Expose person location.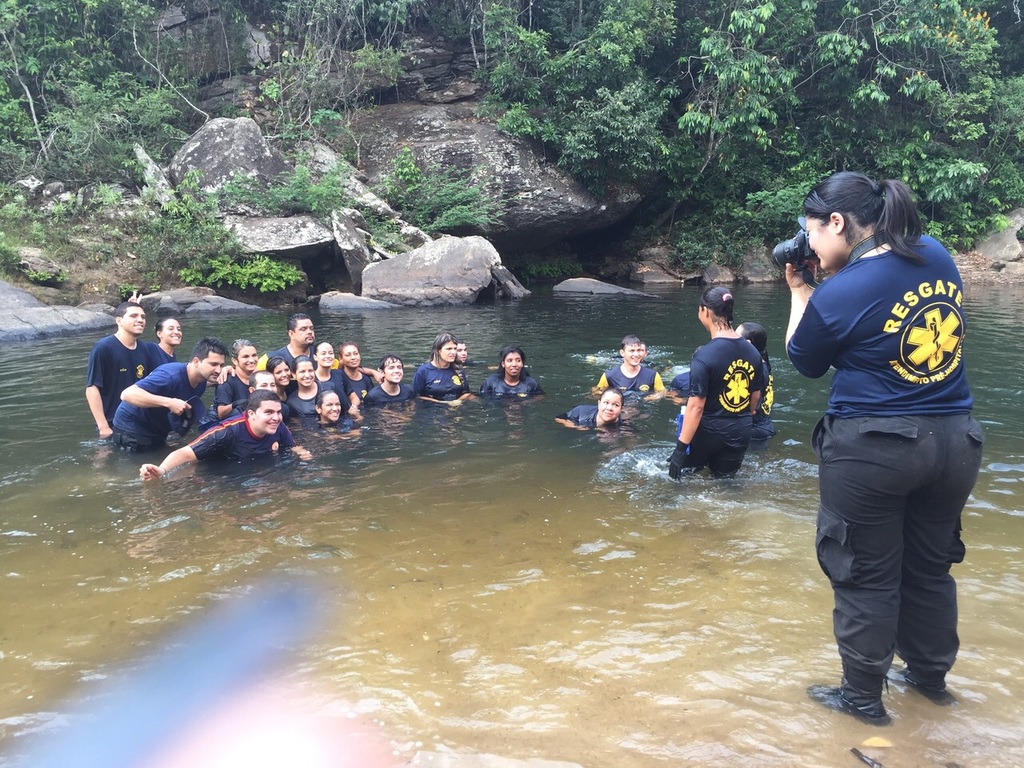
Exposed at box(734, 318, 778, 436).
